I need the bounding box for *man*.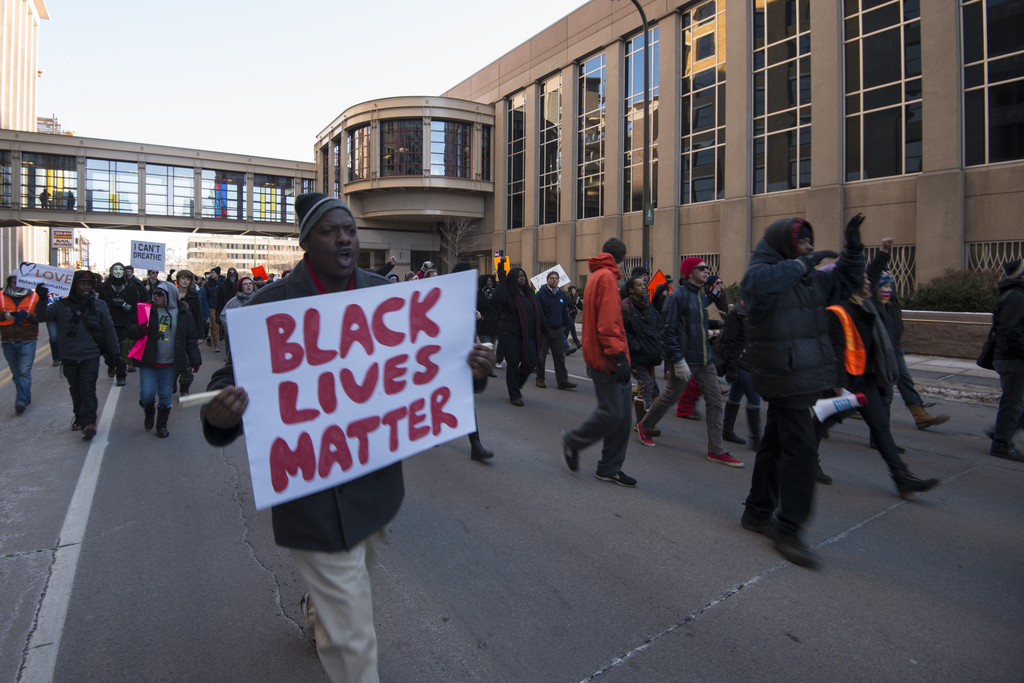
Here it is: rect(542, 269, 579, 390).
